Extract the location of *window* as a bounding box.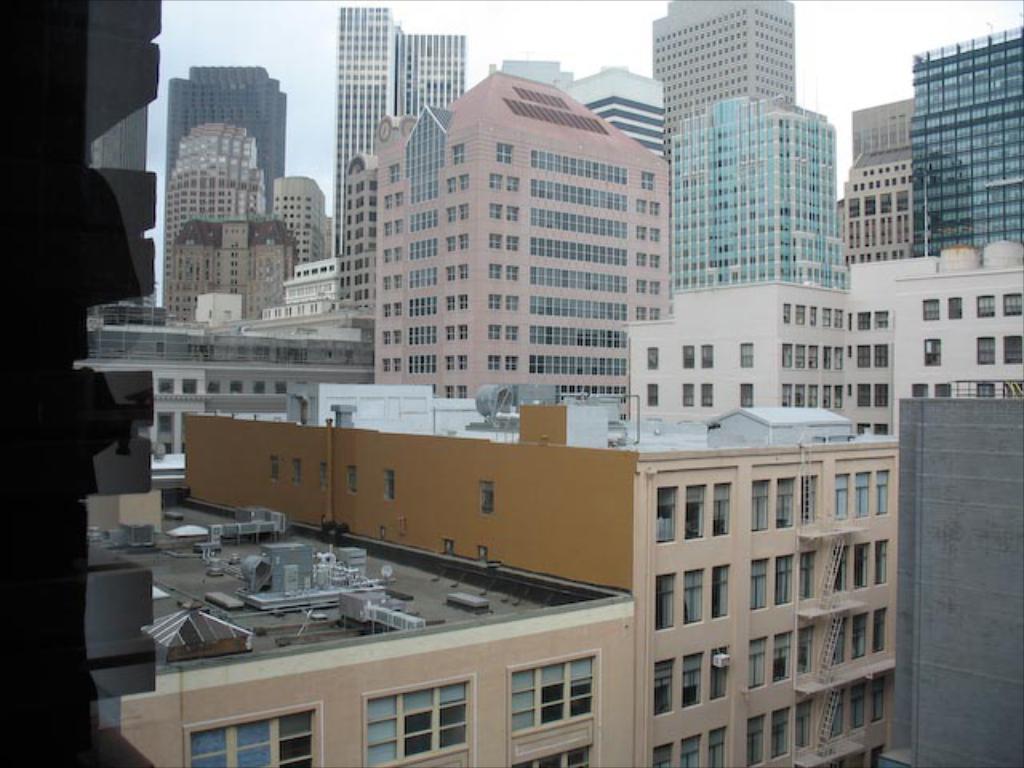
874,424,890,437.
